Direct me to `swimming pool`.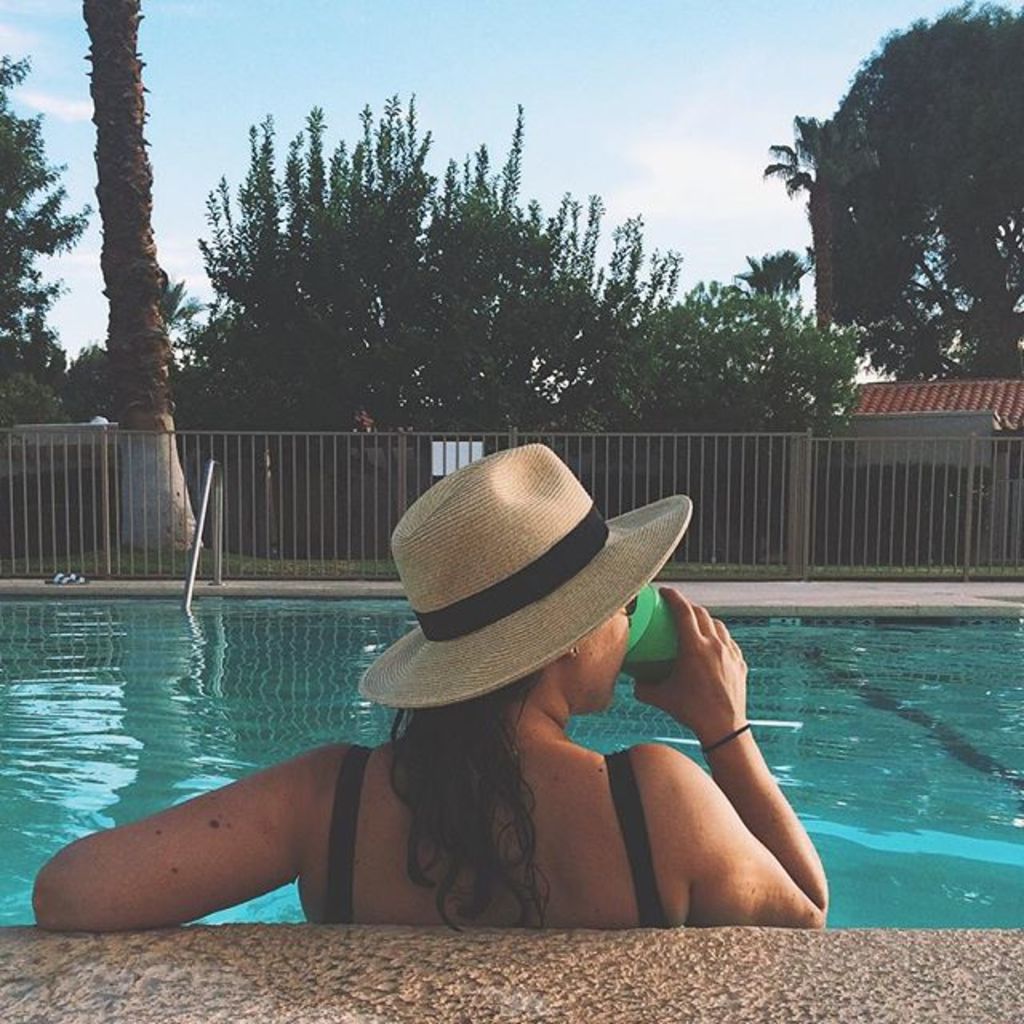
Direction: box(0, 586, 1022, 930).
